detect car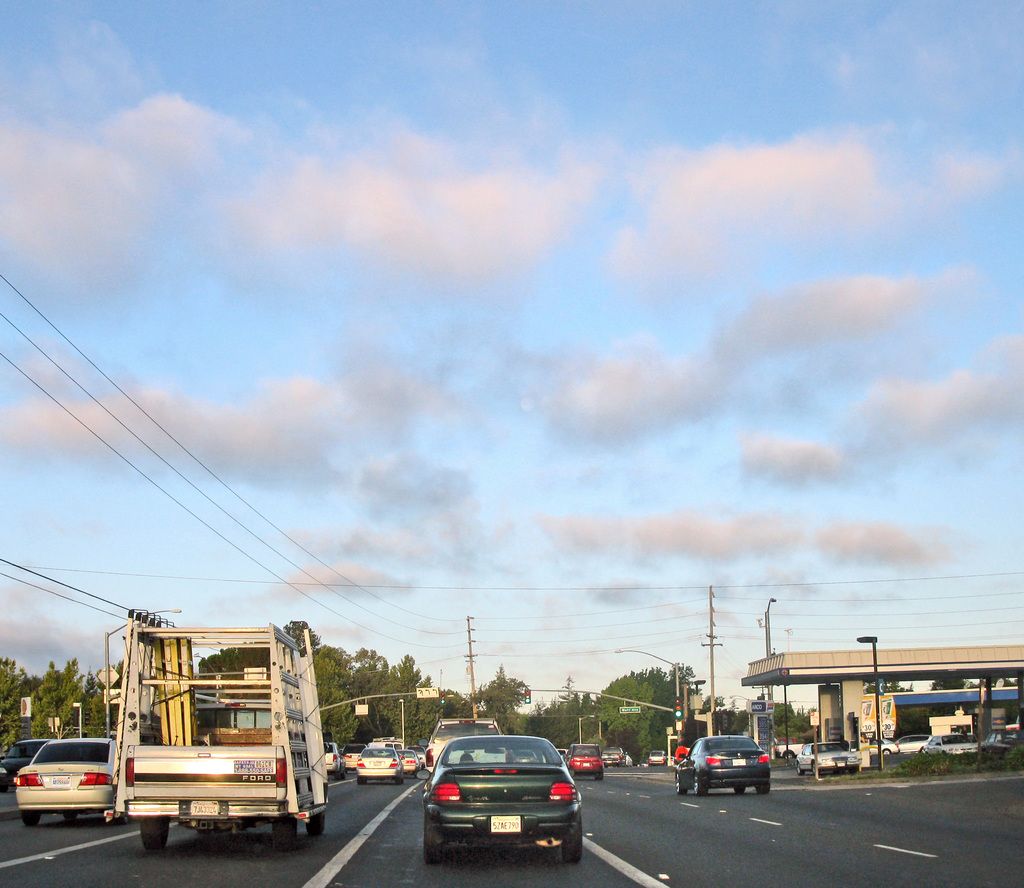
bbox(893, 731, 926, 752)
